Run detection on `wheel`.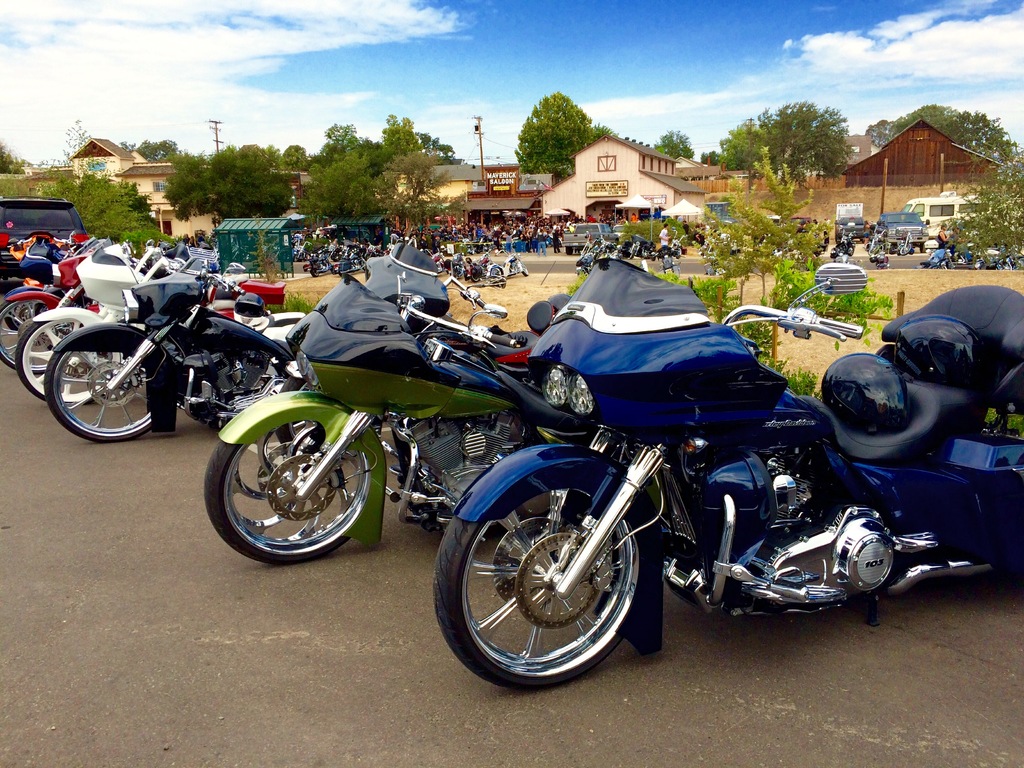
Result: 45/350/154/443.
